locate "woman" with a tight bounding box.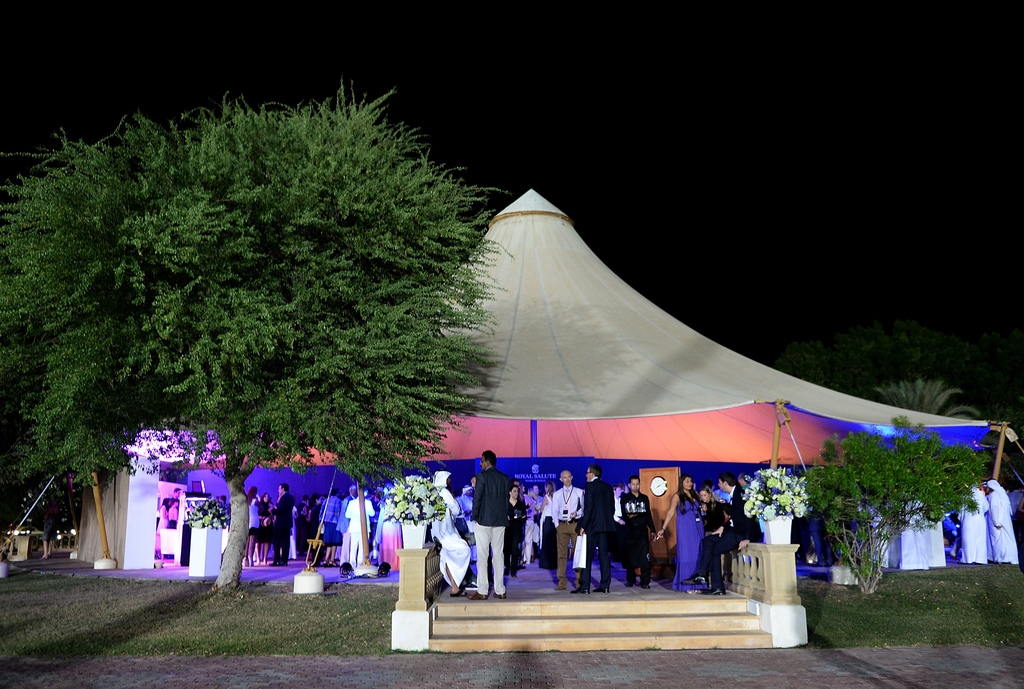
{"x1": 156, "y1": 496, "x2": 170, "y2": 559}.
